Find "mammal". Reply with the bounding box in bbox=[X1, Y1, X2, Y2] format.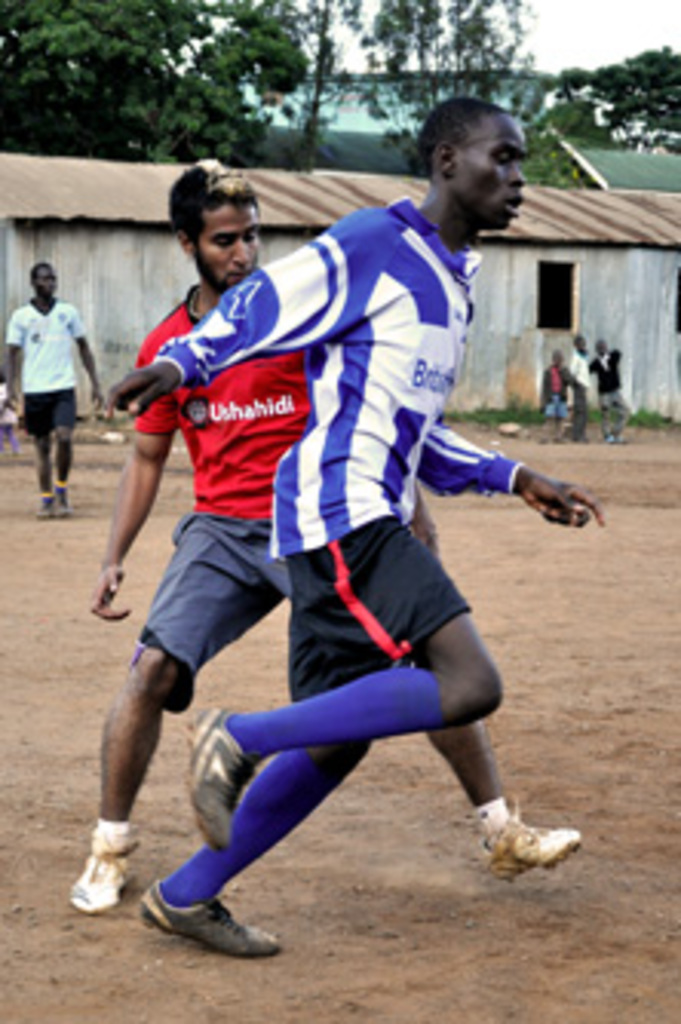
bbox=[104, 92, 617, 957].
